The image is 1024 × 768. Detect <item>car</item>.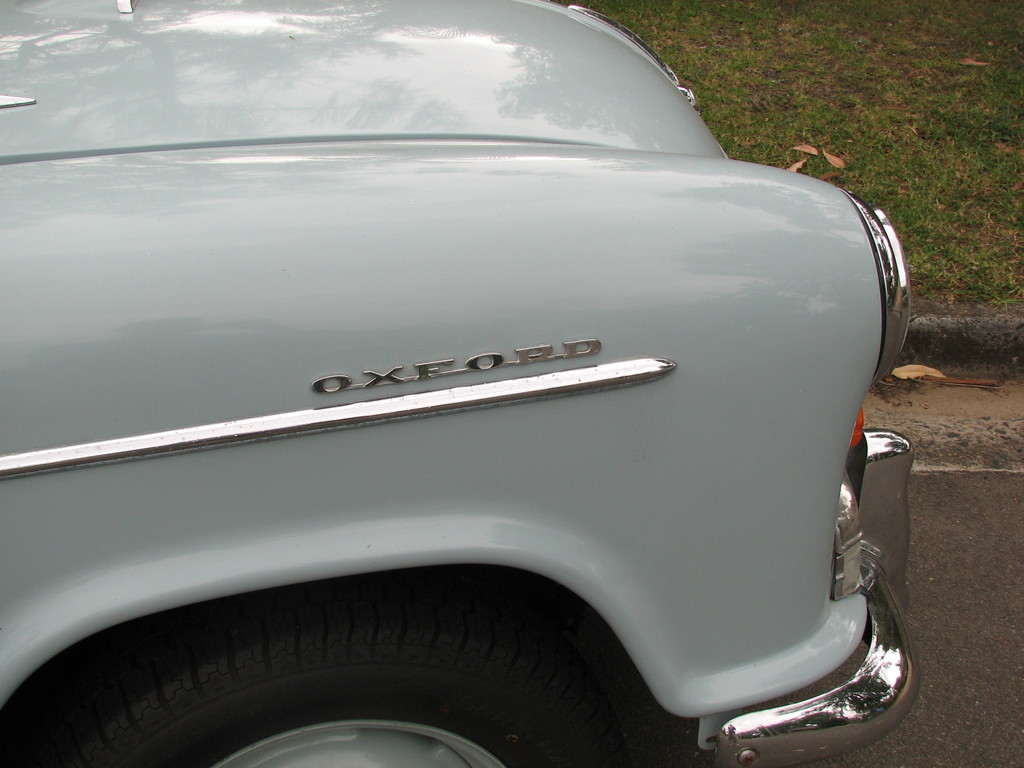
Detection: {"left": 13, "top": 44, "right": 972, "bottom": 767}.
